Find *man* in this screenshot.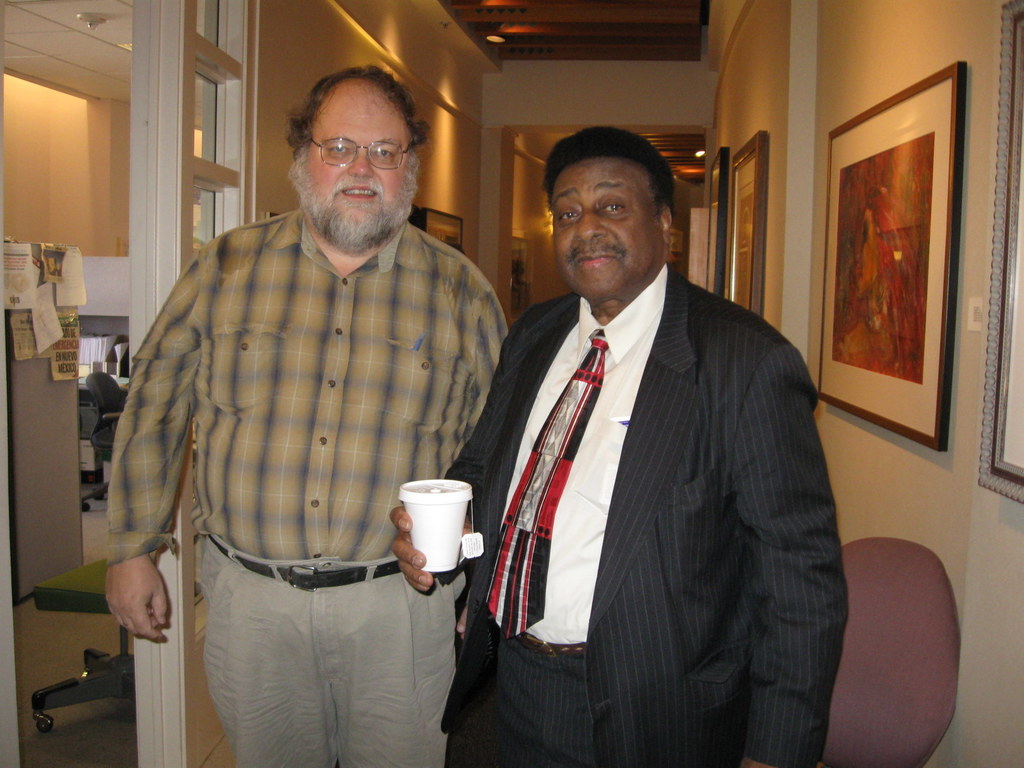
The bounding box for *man* is [x1=385, y1=124, x2=852, y2=767].
